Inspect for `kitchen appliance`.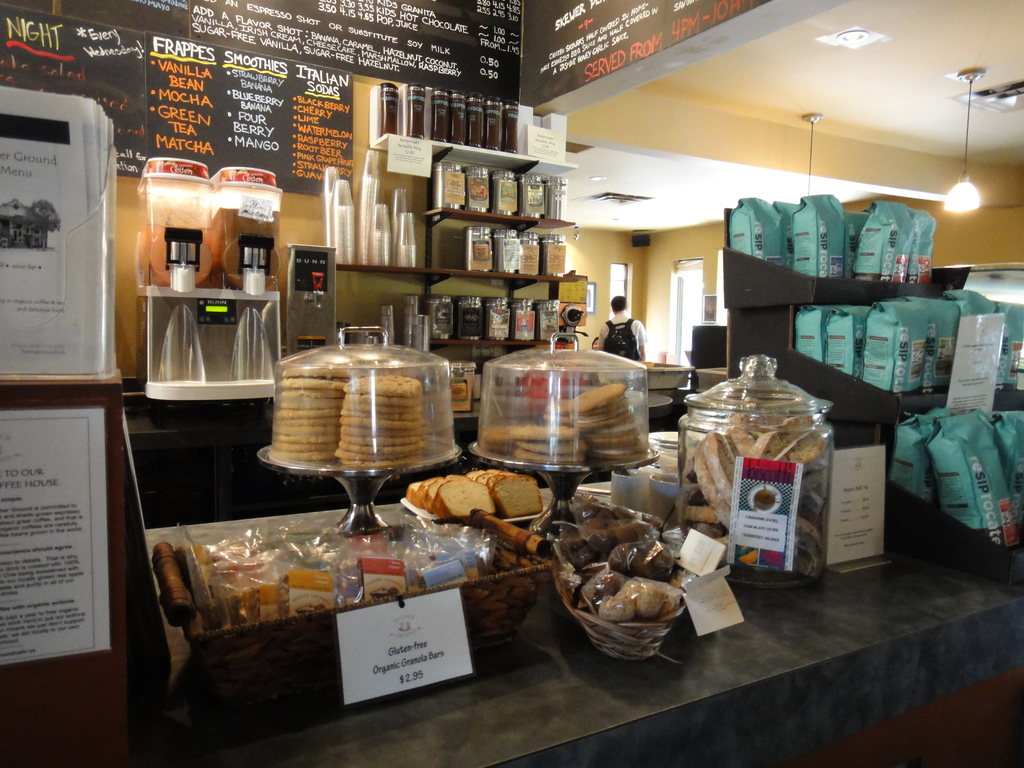
Inspection: box(141, 160, 211, 296).
